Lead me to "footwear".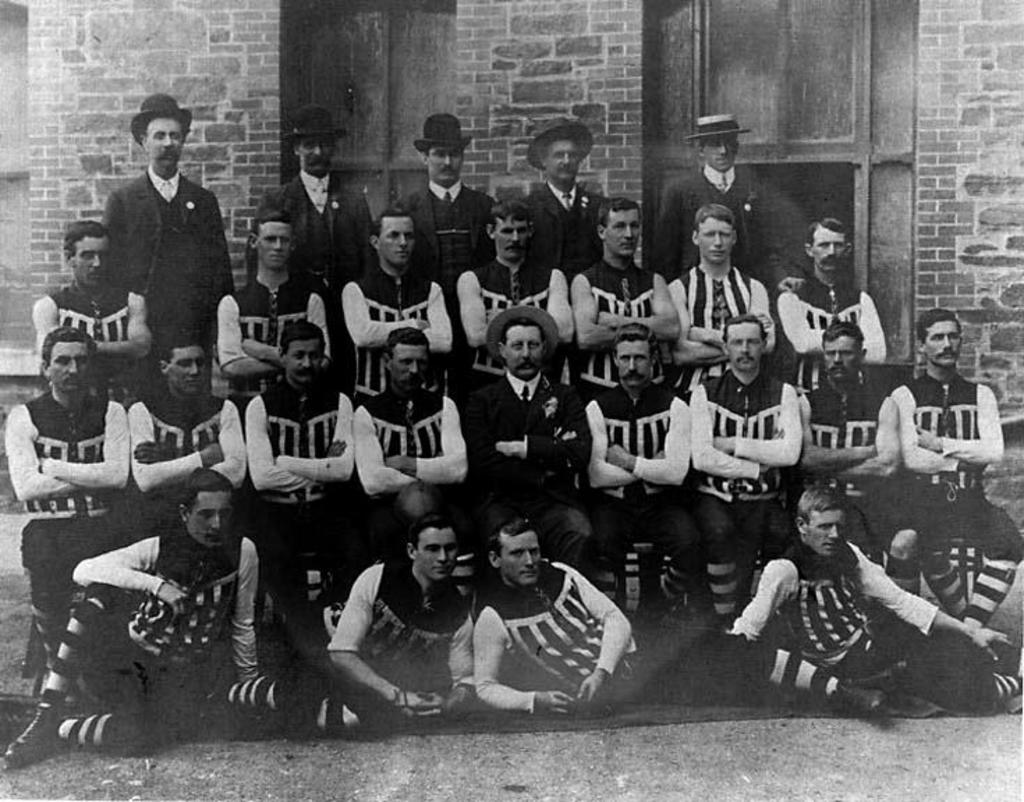
Lead to (841, 684, 885, 717).
